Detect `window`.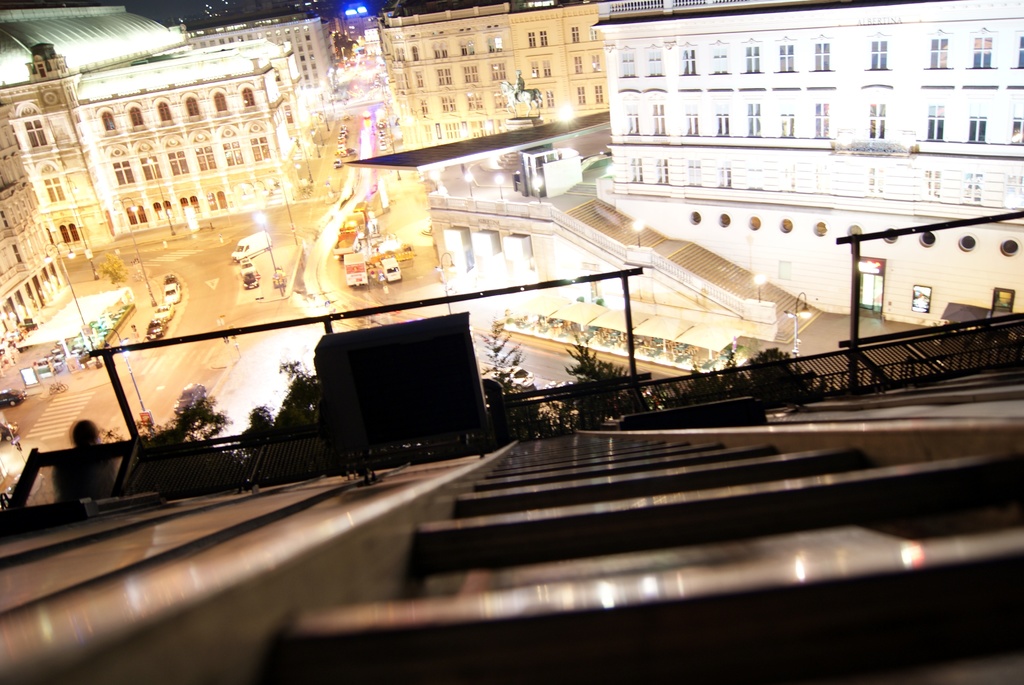
Detected at crop(621, 100, 639, 136).
